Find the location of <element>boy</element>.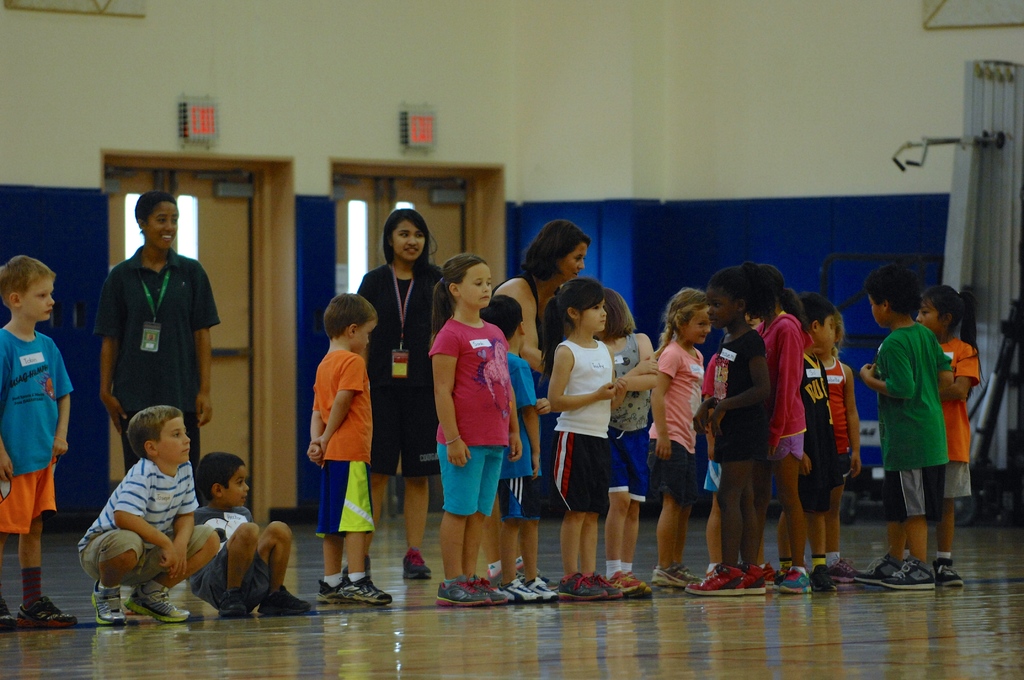
Location: [0, 249, 73, 631].
